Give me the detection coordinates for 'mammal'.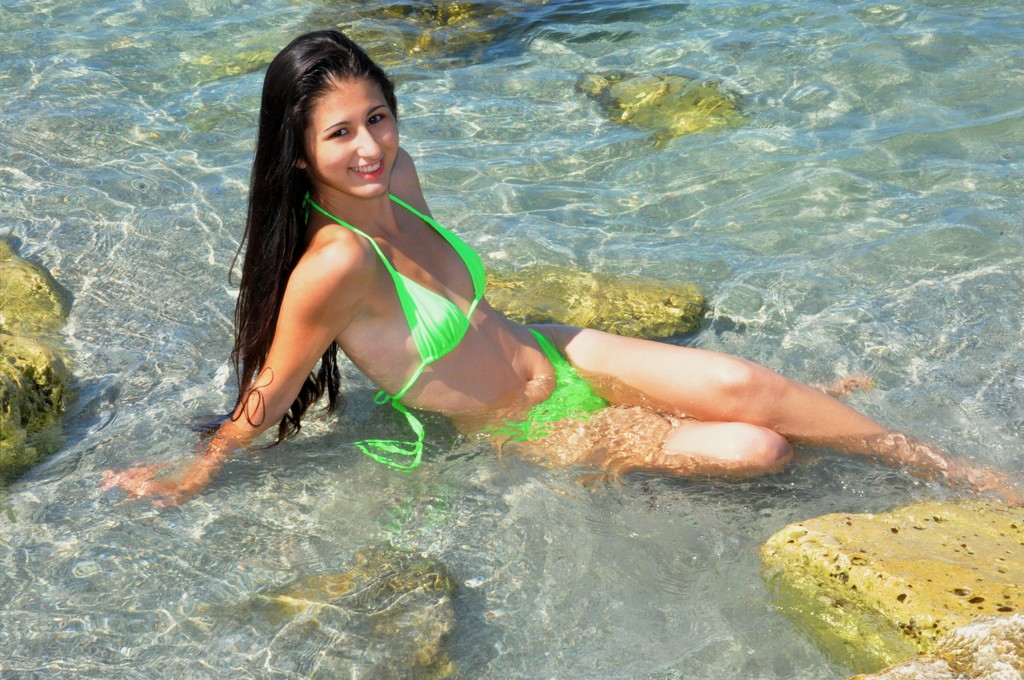
<bbox>110, 24, 1023, 506</bbox>.
